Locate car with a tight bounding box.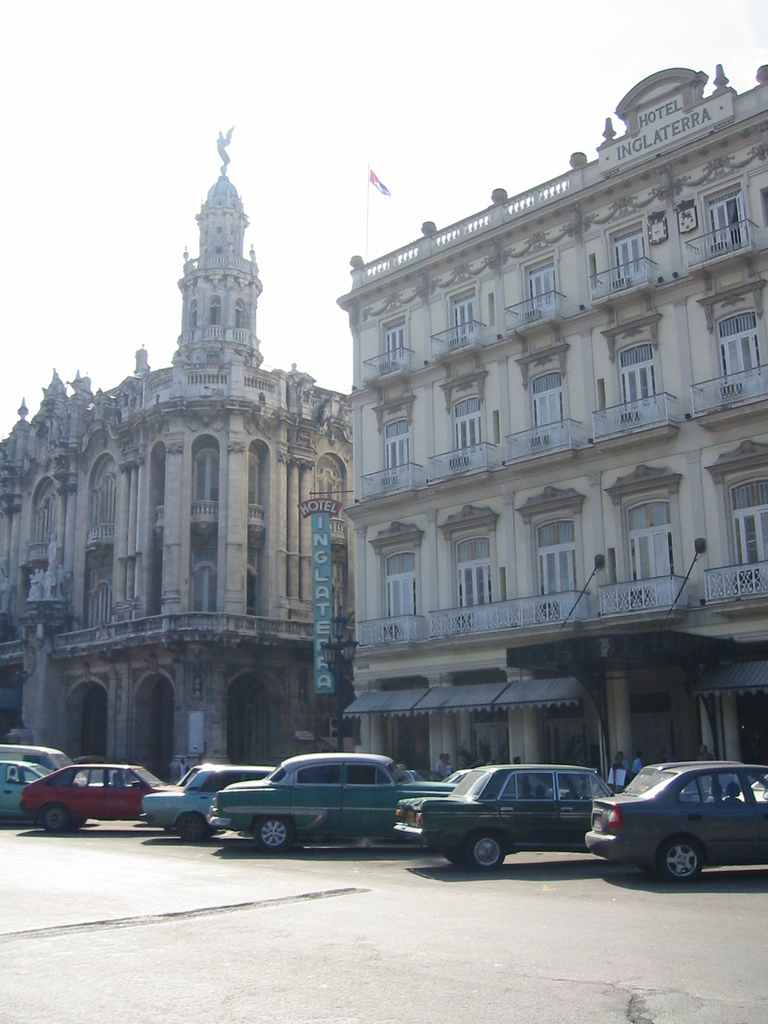
<region>26, 765, 162, 839</region>.
